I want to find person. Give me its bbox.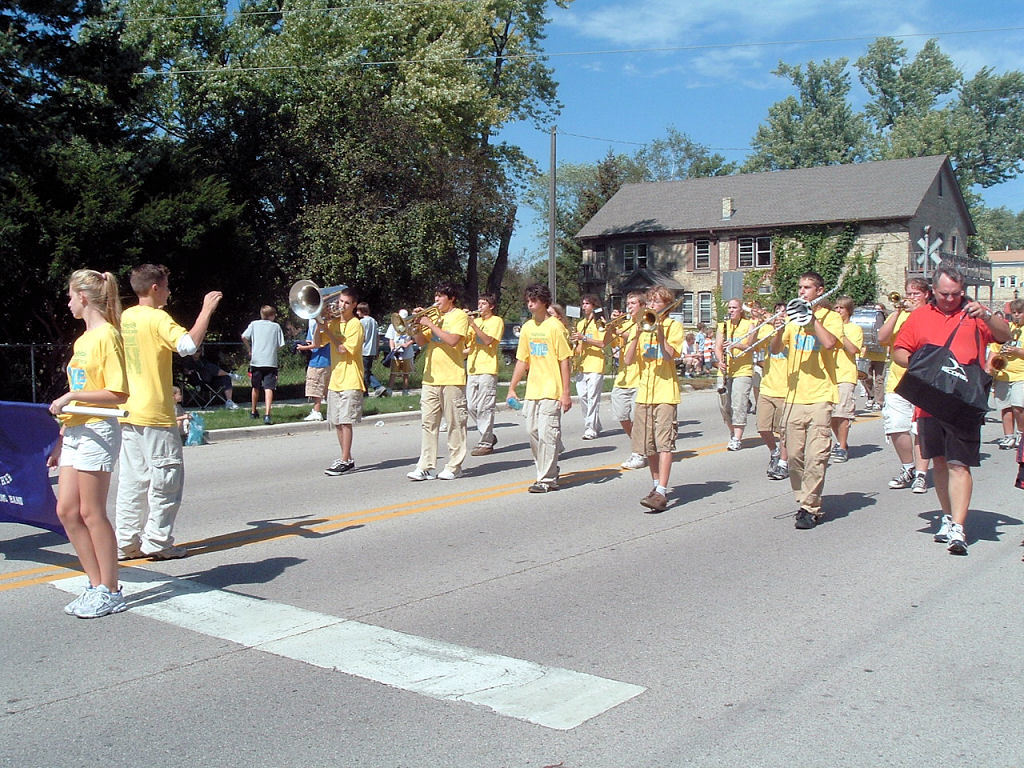
(625, 281, 691, 511).
